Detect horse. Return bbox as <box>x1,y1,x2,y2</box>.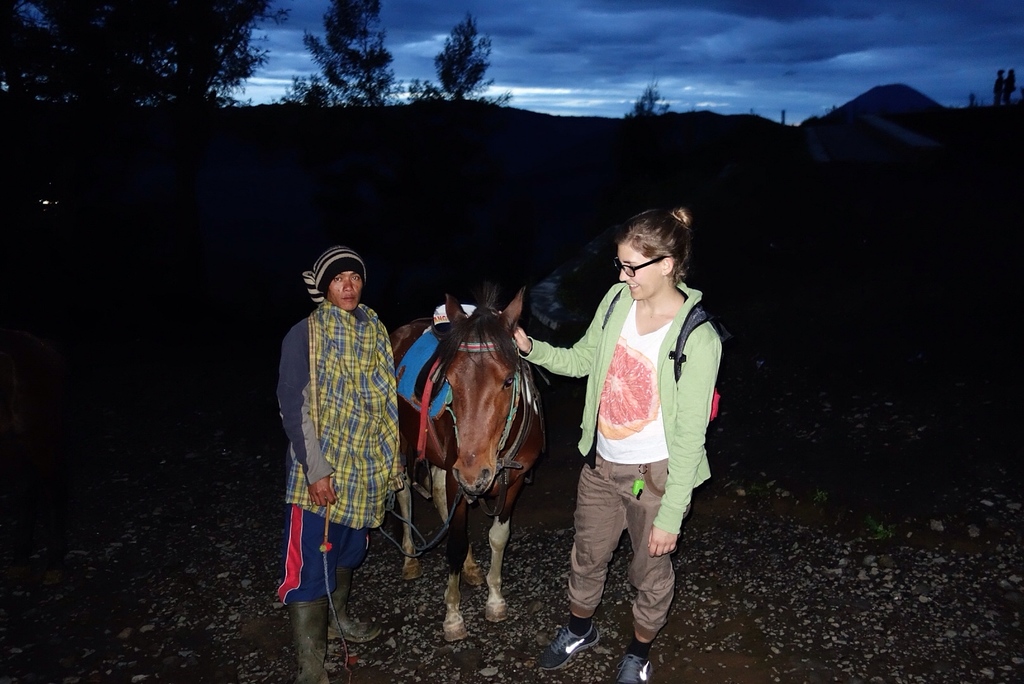
<box>395,285,548,641</box>.
